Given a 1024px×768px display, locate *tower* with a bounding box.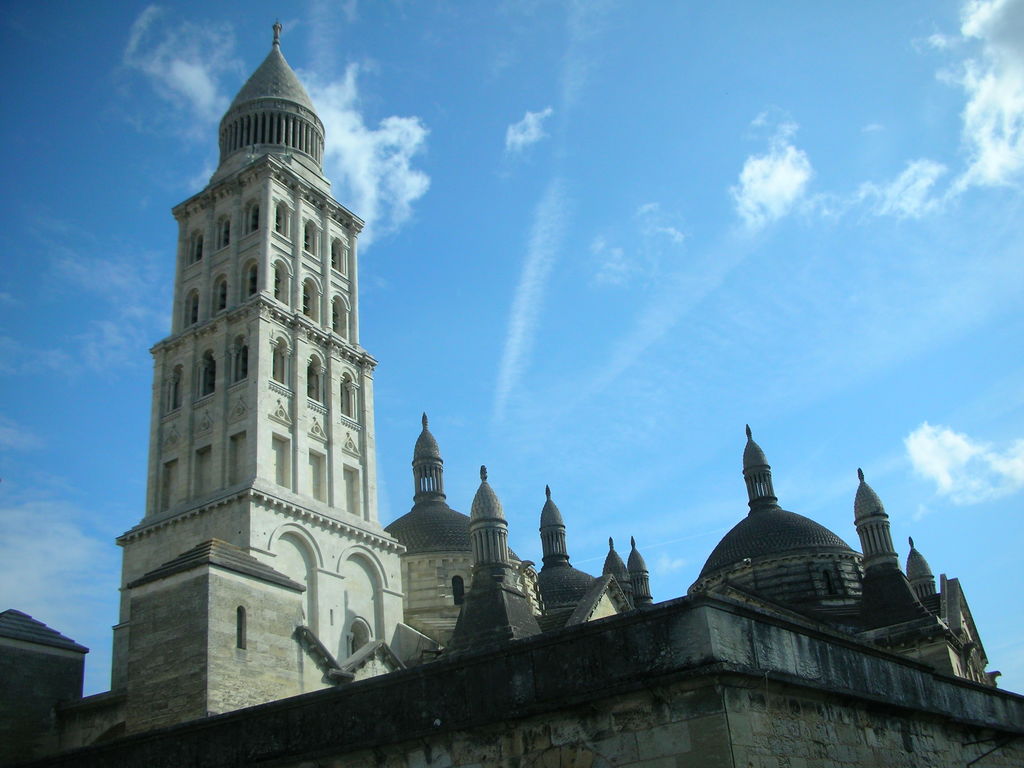
Located: [691,428,861,641].
